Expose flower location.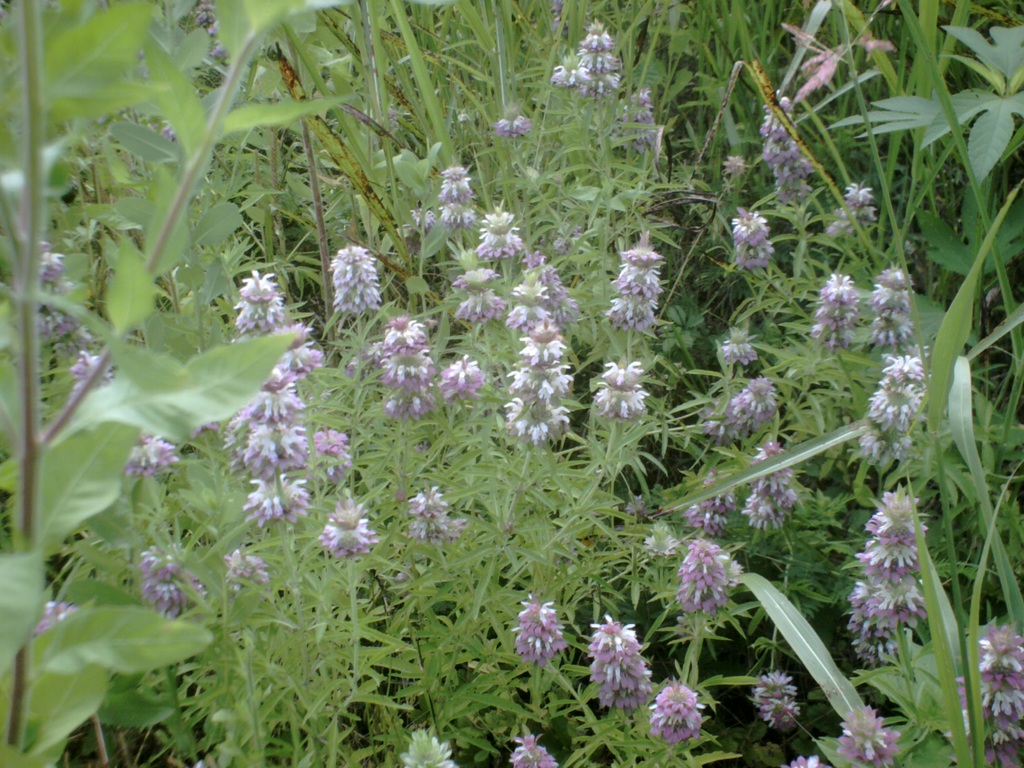
Exposed at <bbox>615, 88, 657, 154</bbox>.
